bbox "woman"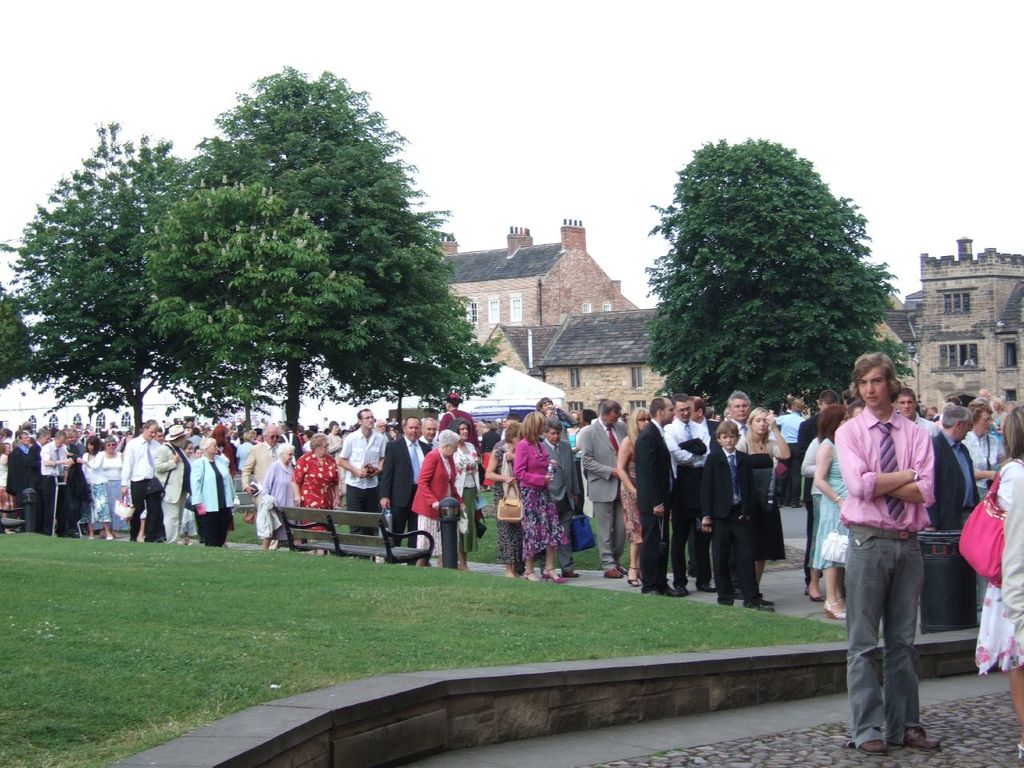
(448, 418, 488, 562)
